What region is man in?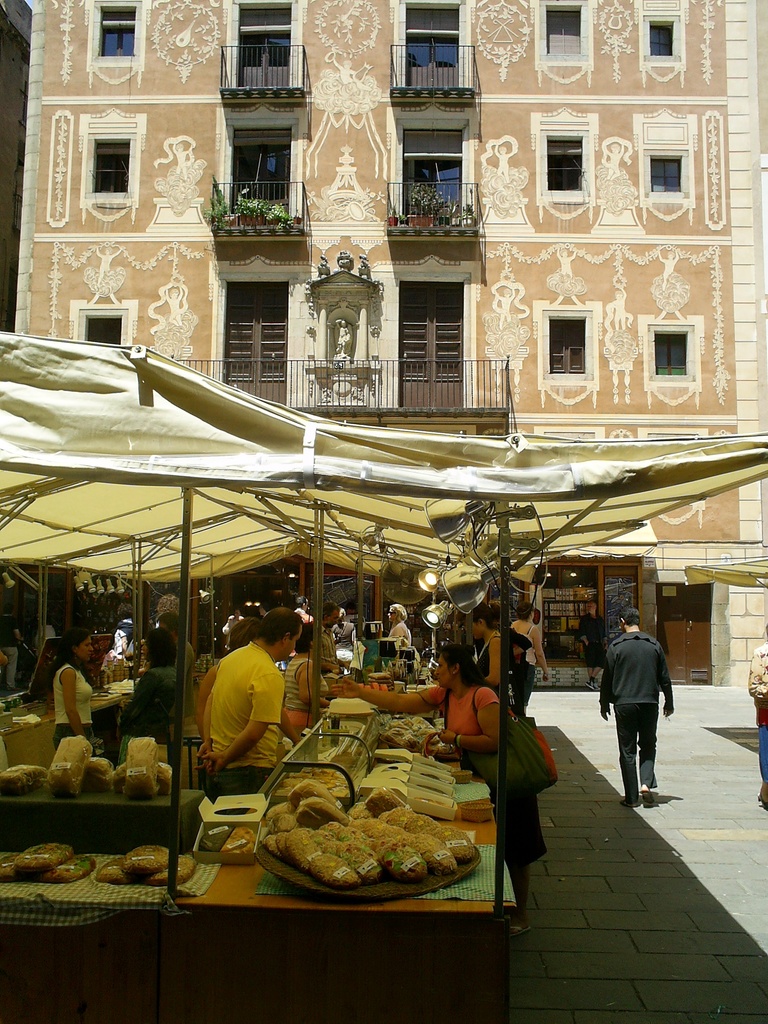
crop(316, 602, 354, 677).
